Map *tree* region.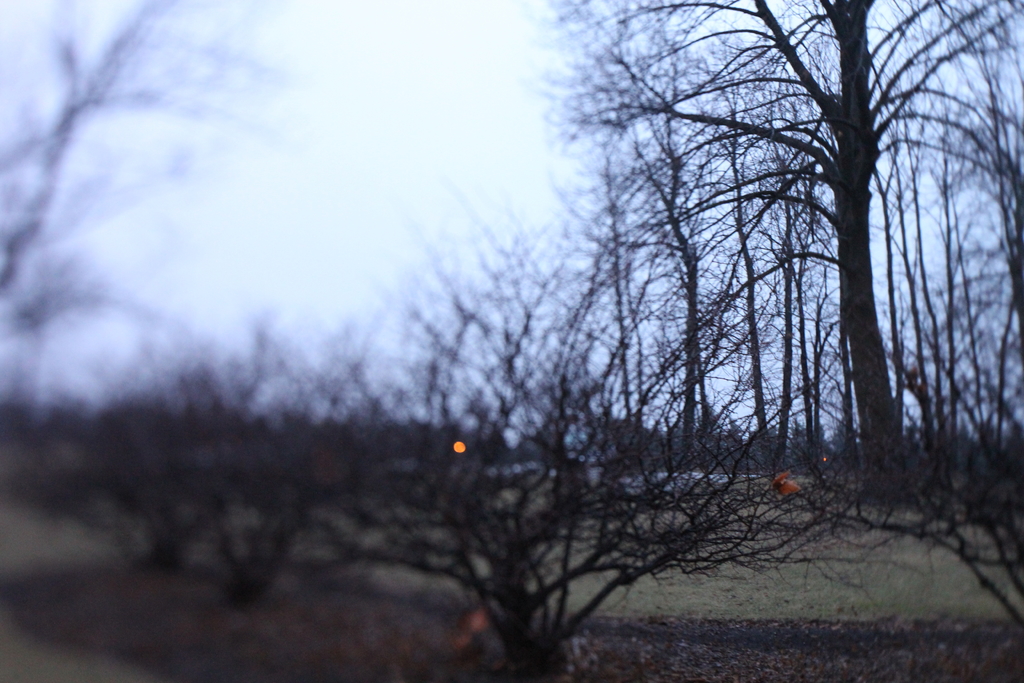
Mapped to [x1=0, y1=0, x2=292, y2=408].
